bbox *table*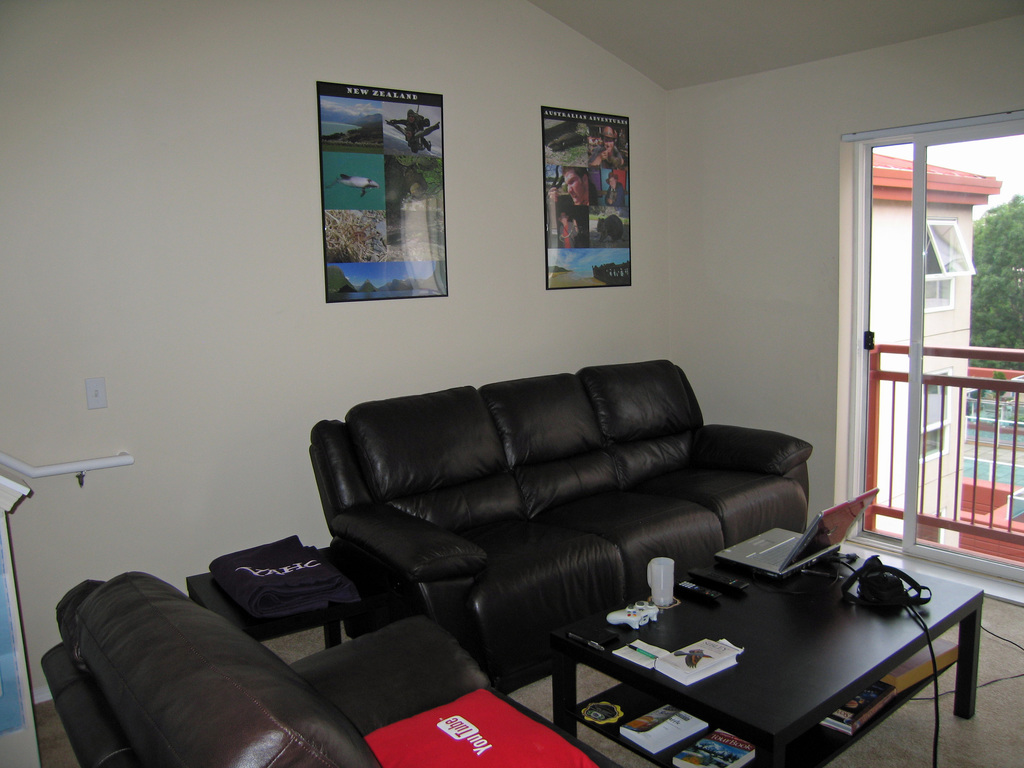
185 543 346 650
